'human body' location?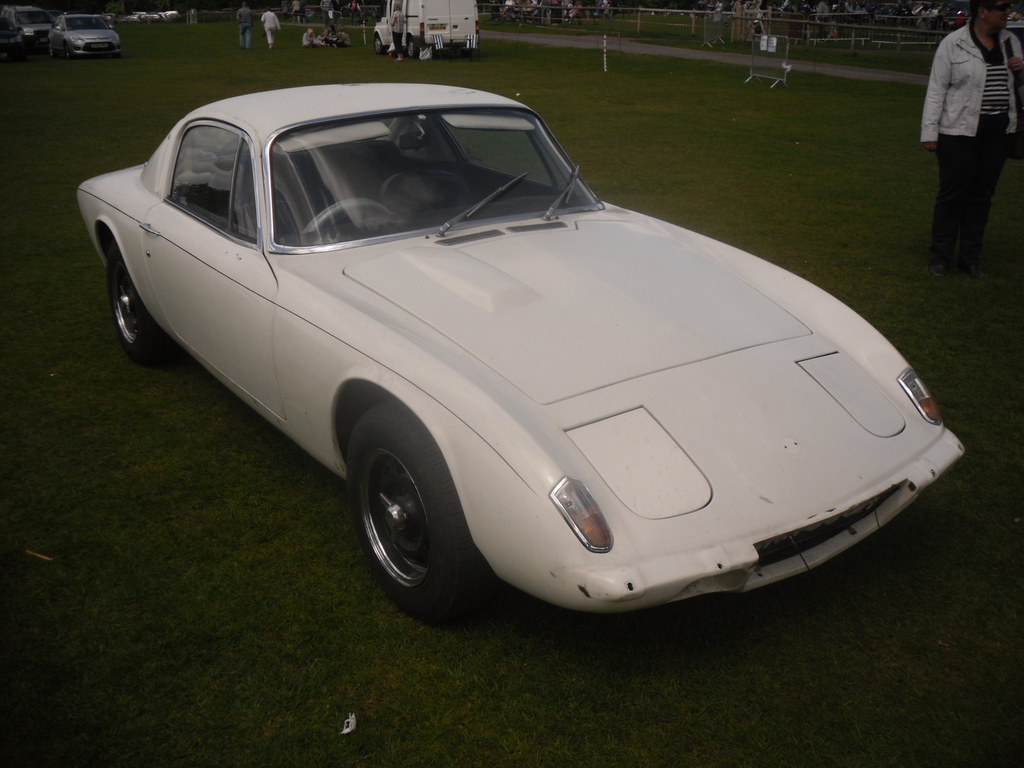
[335, 31, 353, 47]
